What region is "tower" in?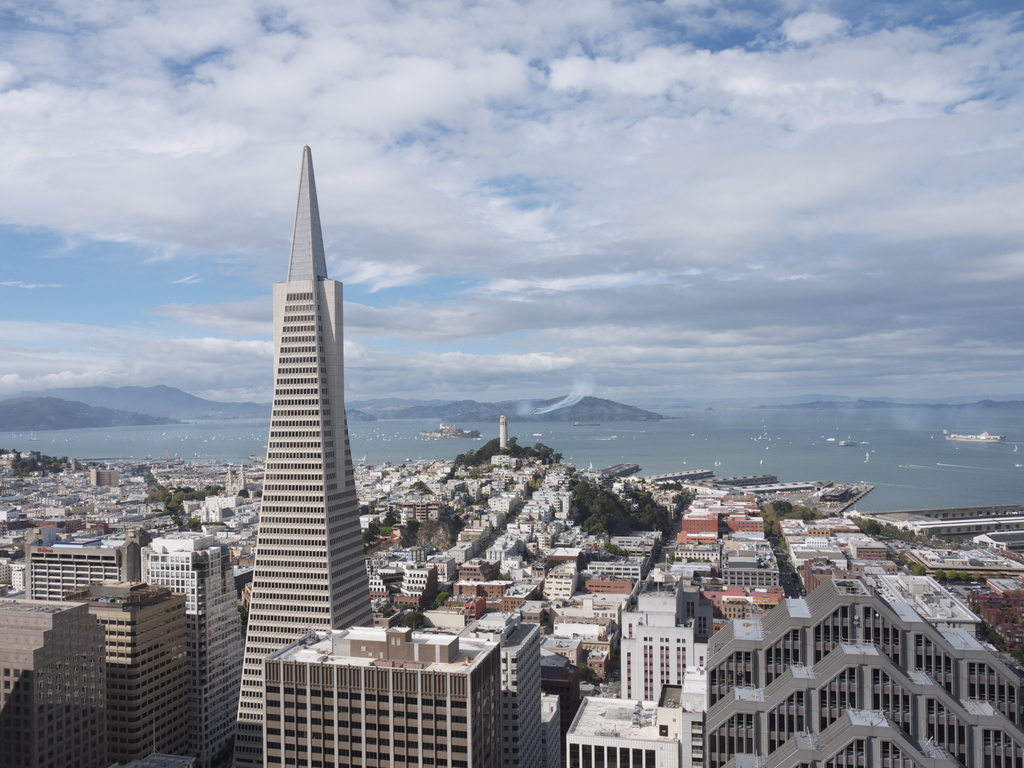
select_region(215, 124, 376, 712).
